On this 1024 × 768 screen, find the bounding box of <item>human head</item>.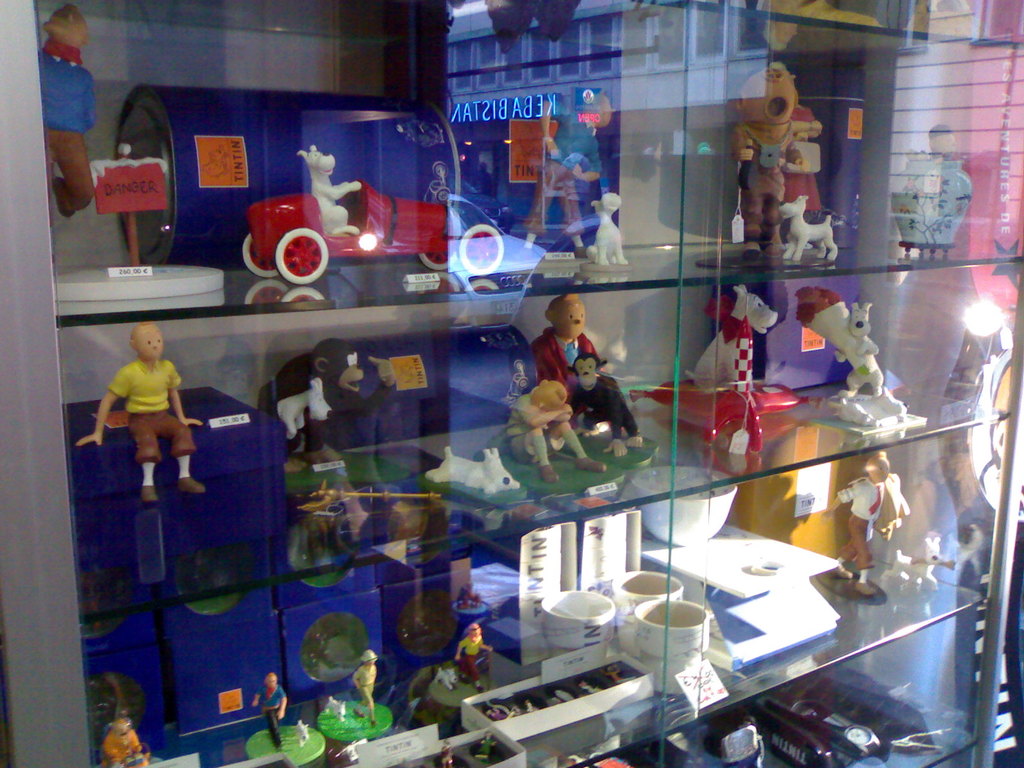
Bounding box: locate(467, 624, 481, 640).
